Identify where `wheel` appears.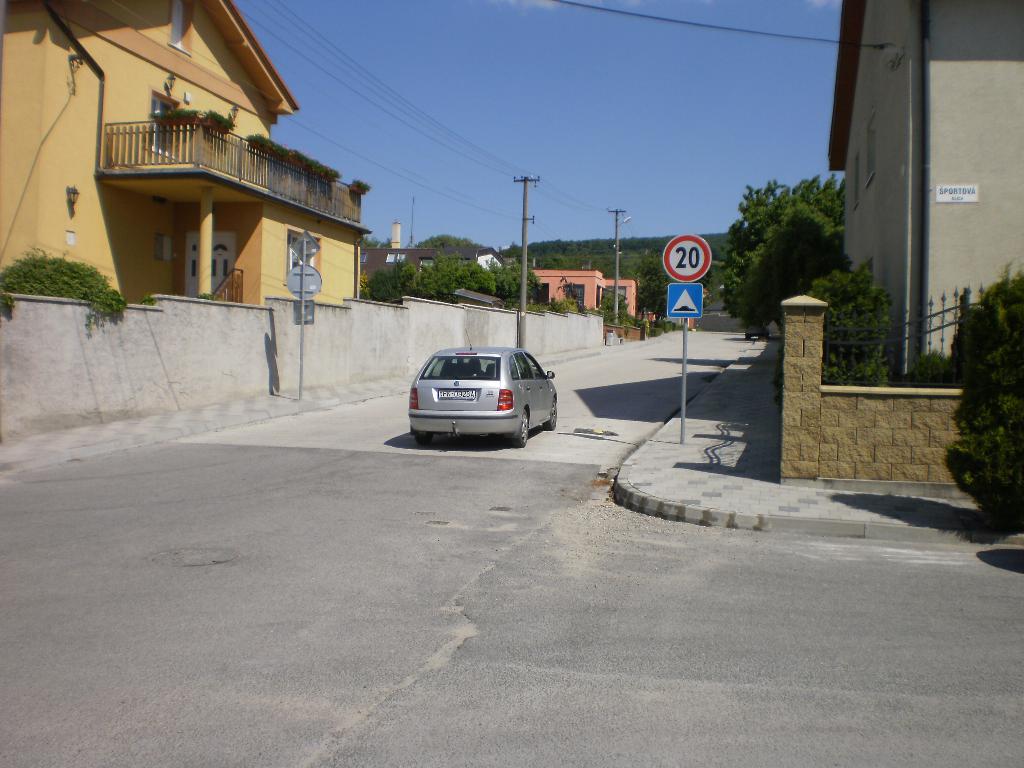
Appears at 413/433/433/447.
